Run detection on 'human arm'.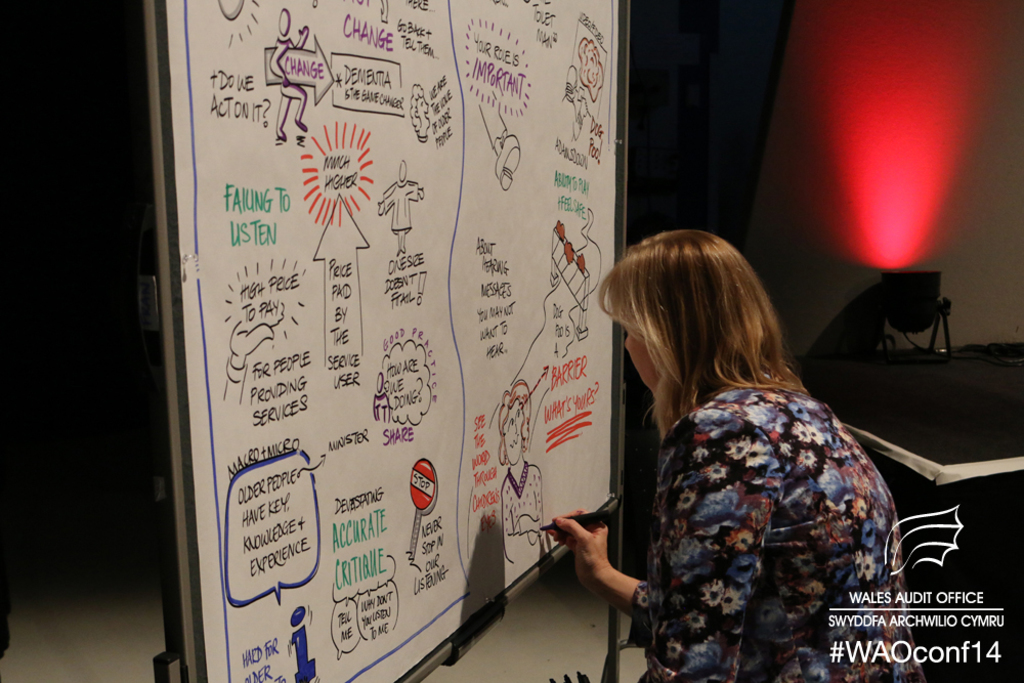
Result: [x1=651, y1=426, x2=757, y2=682].
